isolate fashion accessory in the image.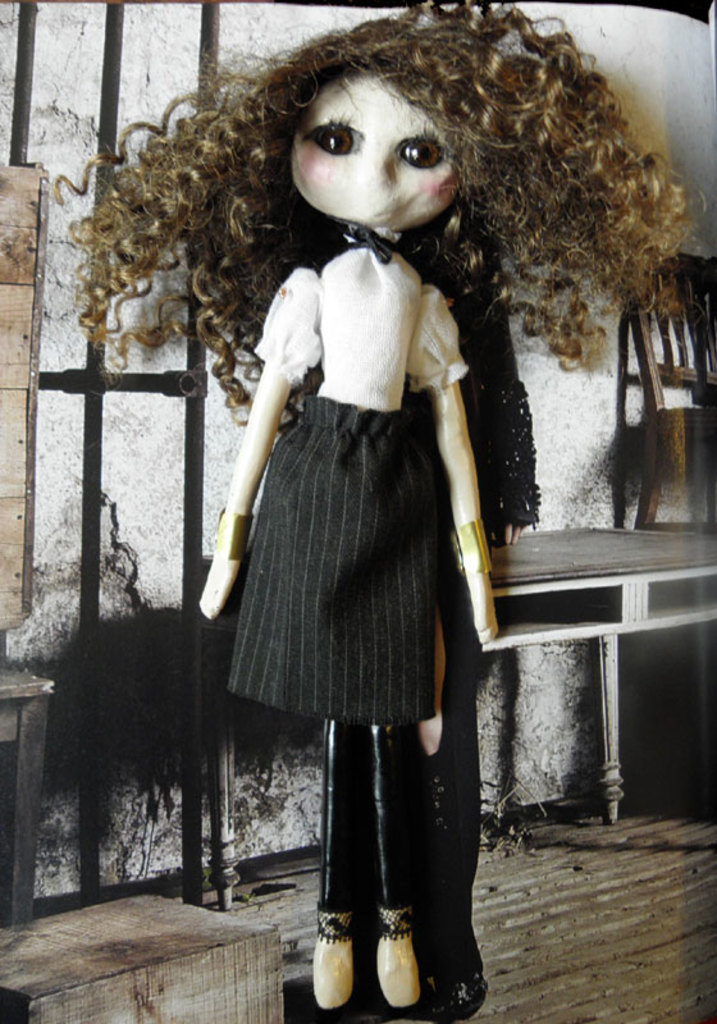
Isolated region: (428,978,490,1019).
